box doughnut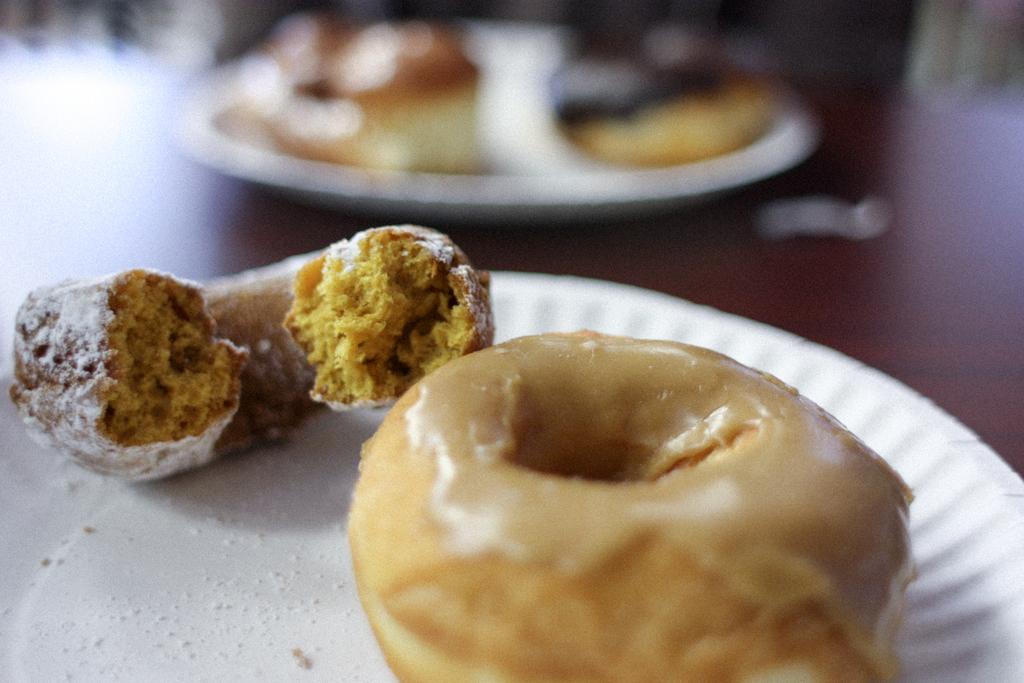
Rect(12, 219, 494, 483)
